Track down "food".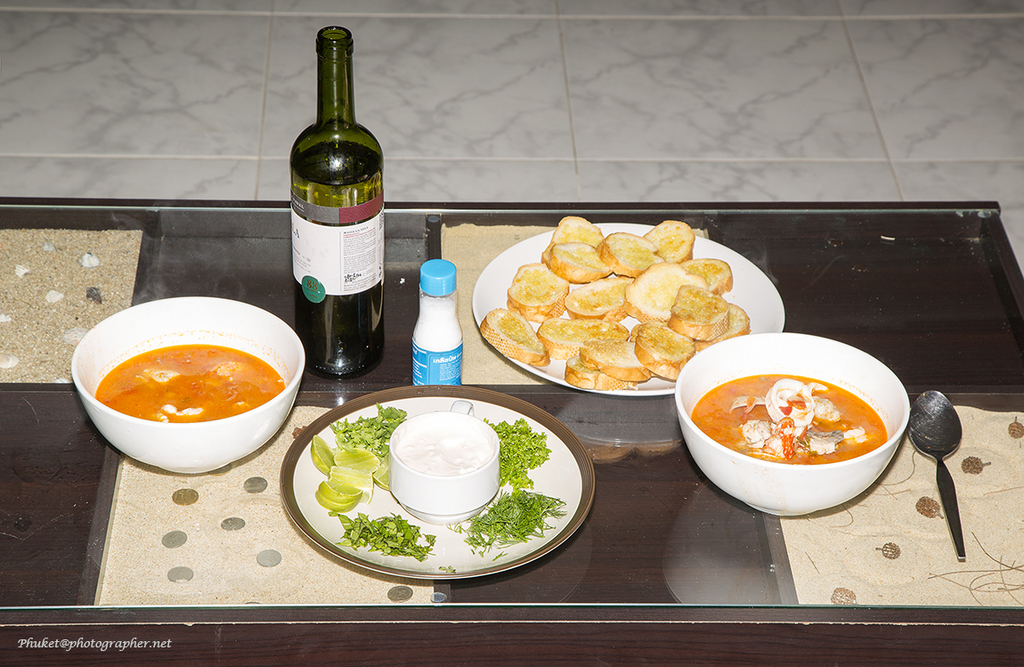
Tracked to 831:585:861:608.
